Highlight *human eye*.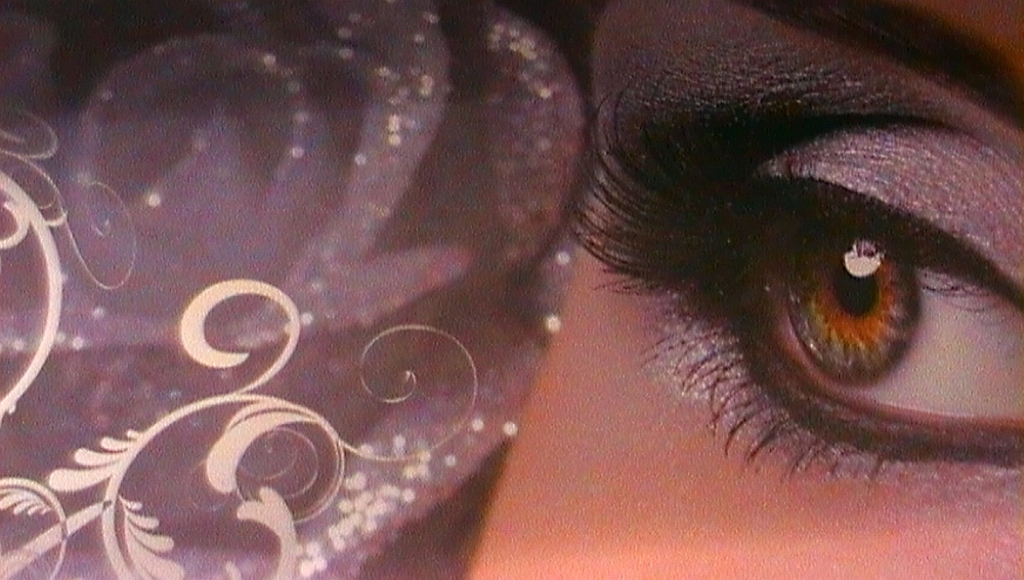
Highlighted region: <bbox>561, 7, 1023, 522</bbox>.
